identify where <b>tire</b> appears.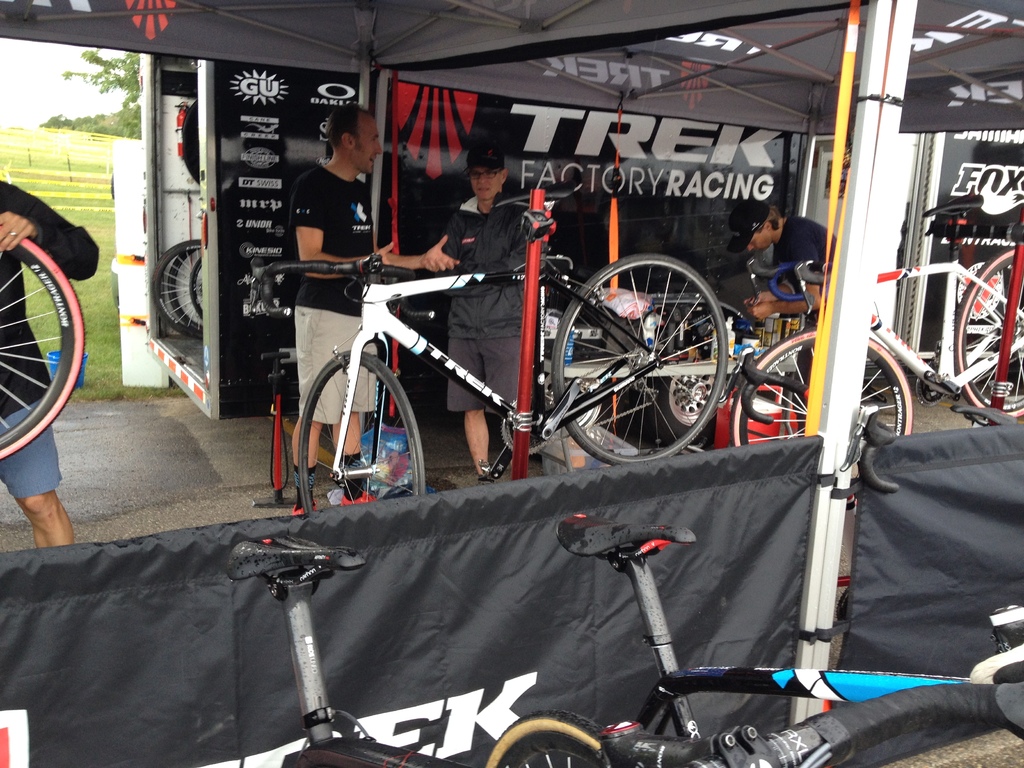
Appears at [x1=299, y1=350, x2=426, y2=511].
